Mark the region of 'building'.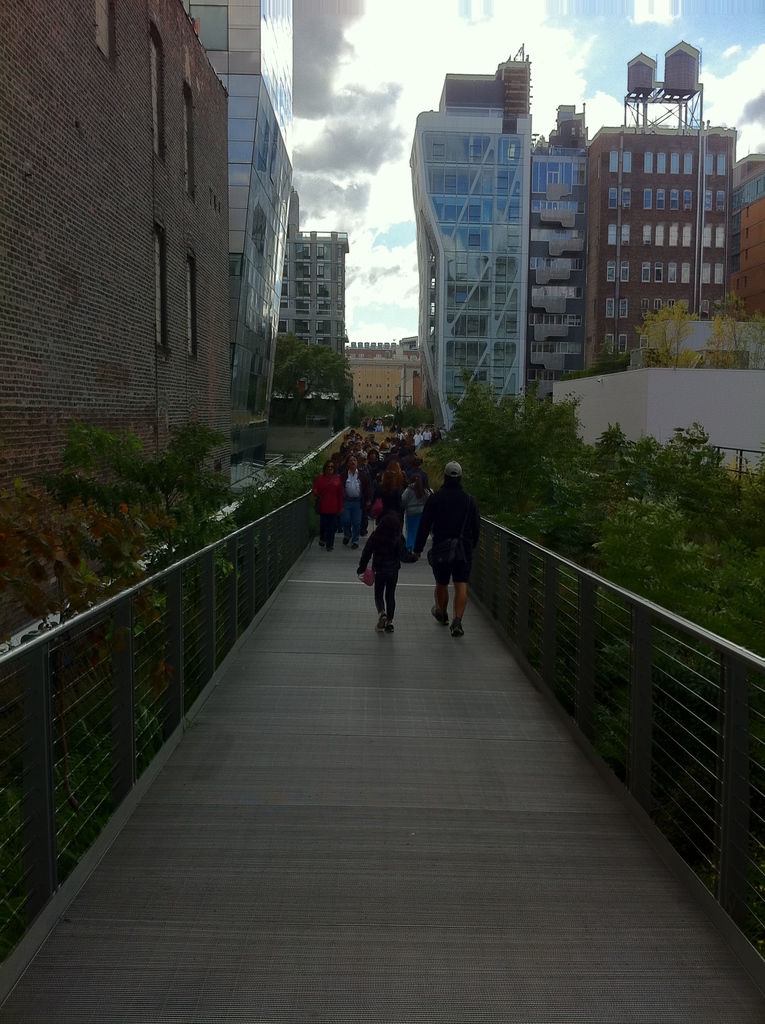
Region: crop(273, 230, 351, 378).
